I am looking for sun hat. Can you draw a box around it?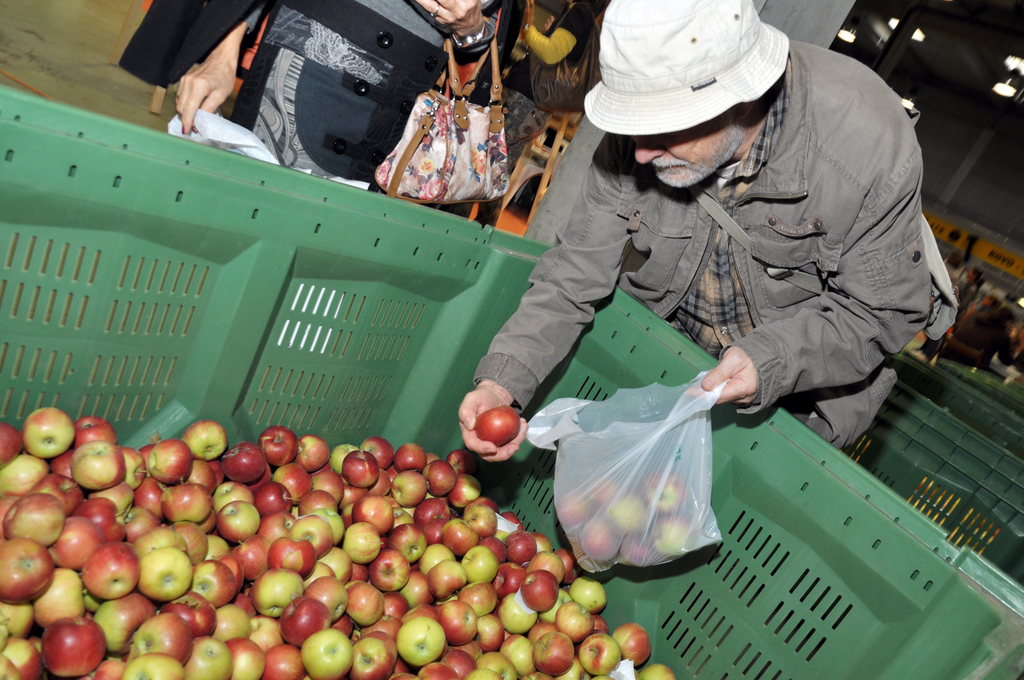
Sure, the bounding box is bbox=(582, 0, 795, 144).
